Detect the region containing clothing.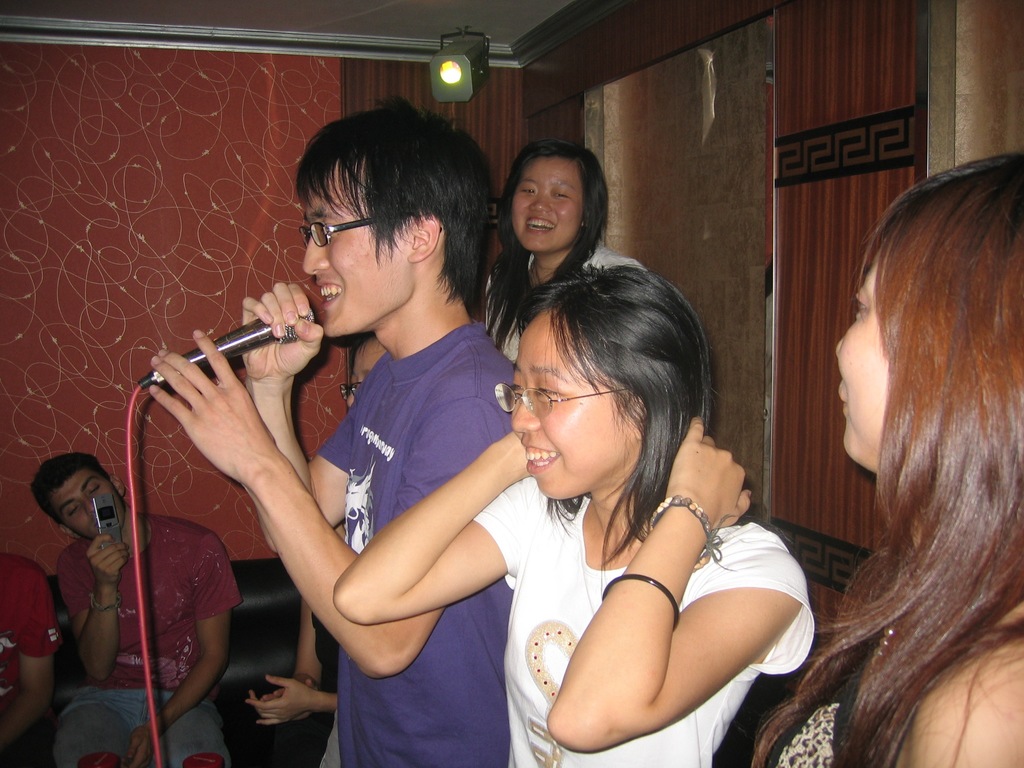
BBox(773, 705, 840, 767).
